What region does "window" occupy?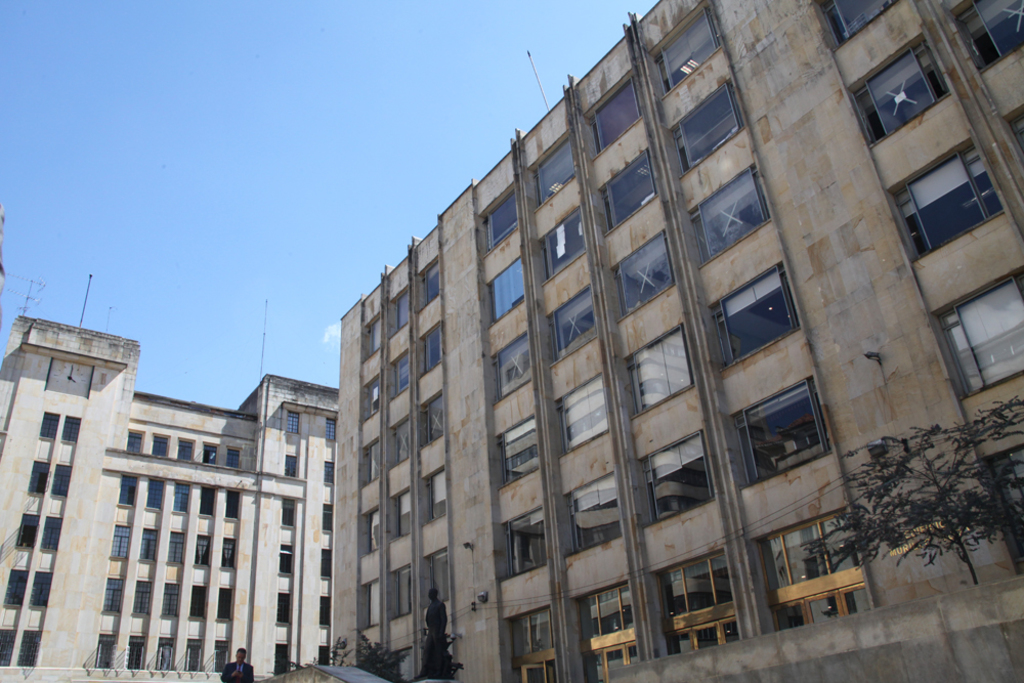
195 484 212 513.
